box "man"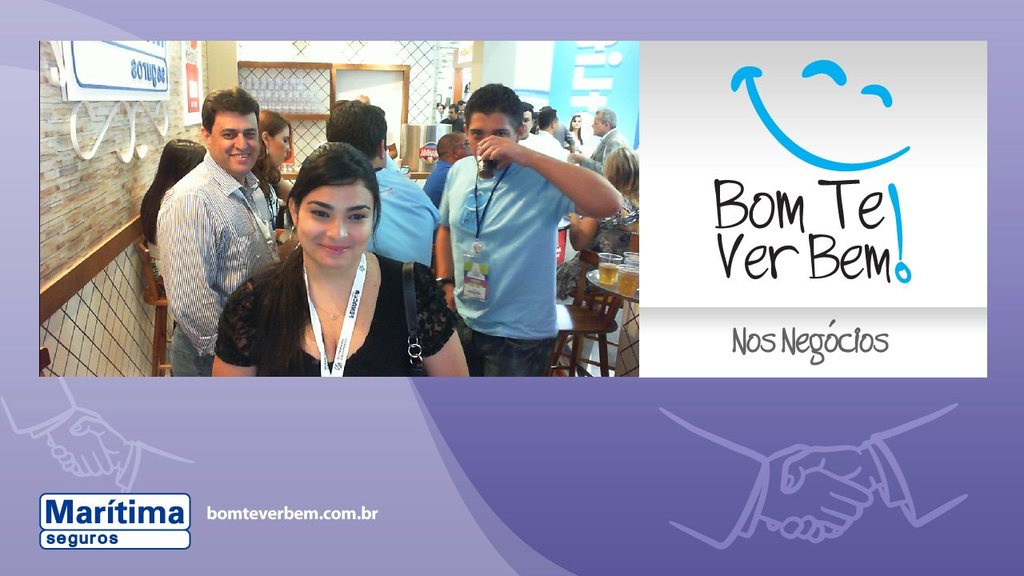
box=[586, 100, 631, 209]
